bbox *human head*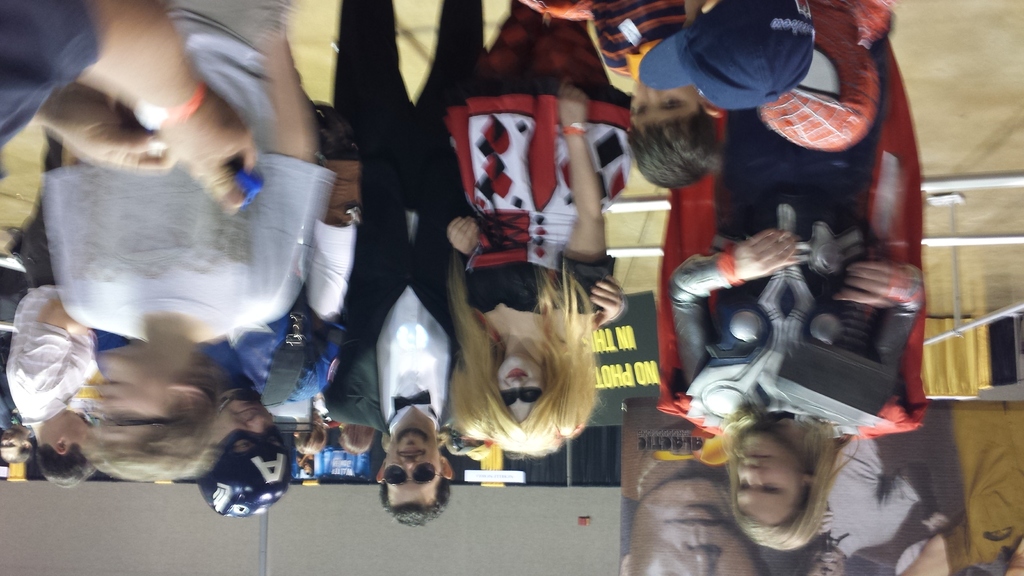
621/479/765/575
